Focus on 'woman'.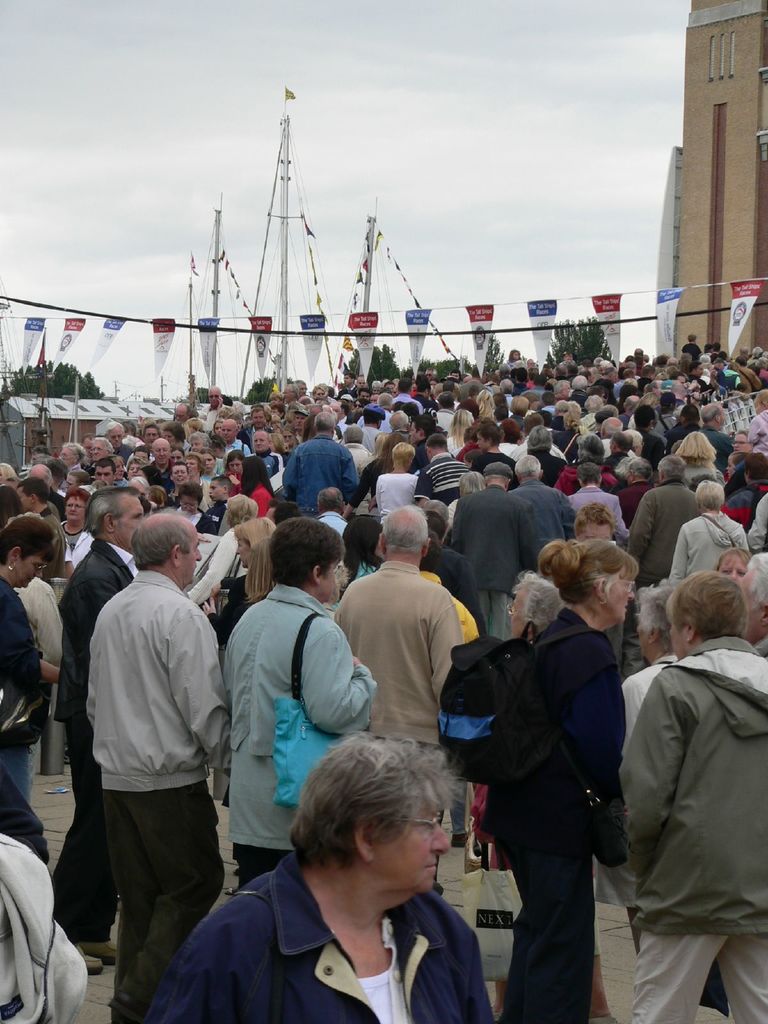
Focused at crop(204, 515, 277, 660).
